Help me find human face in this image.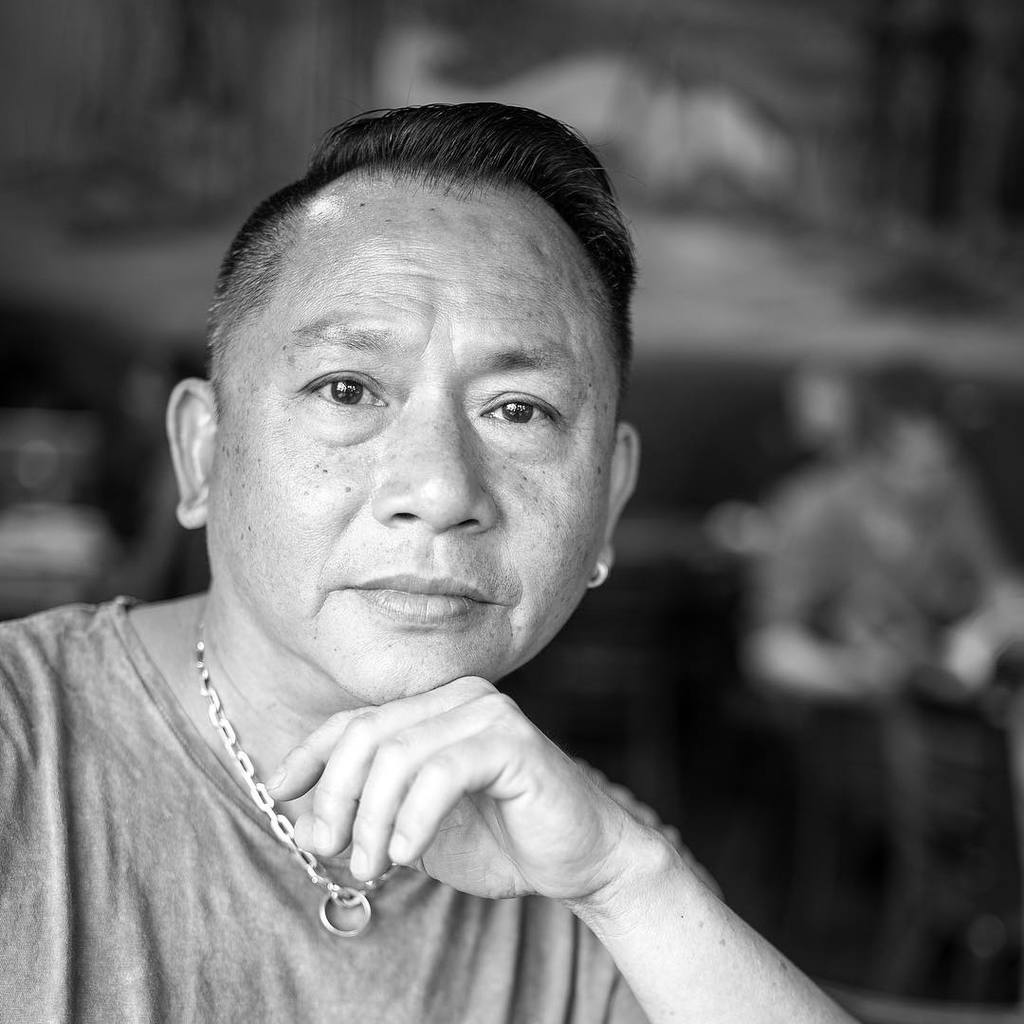
Found it: rect(208, 178, 625, 717).
